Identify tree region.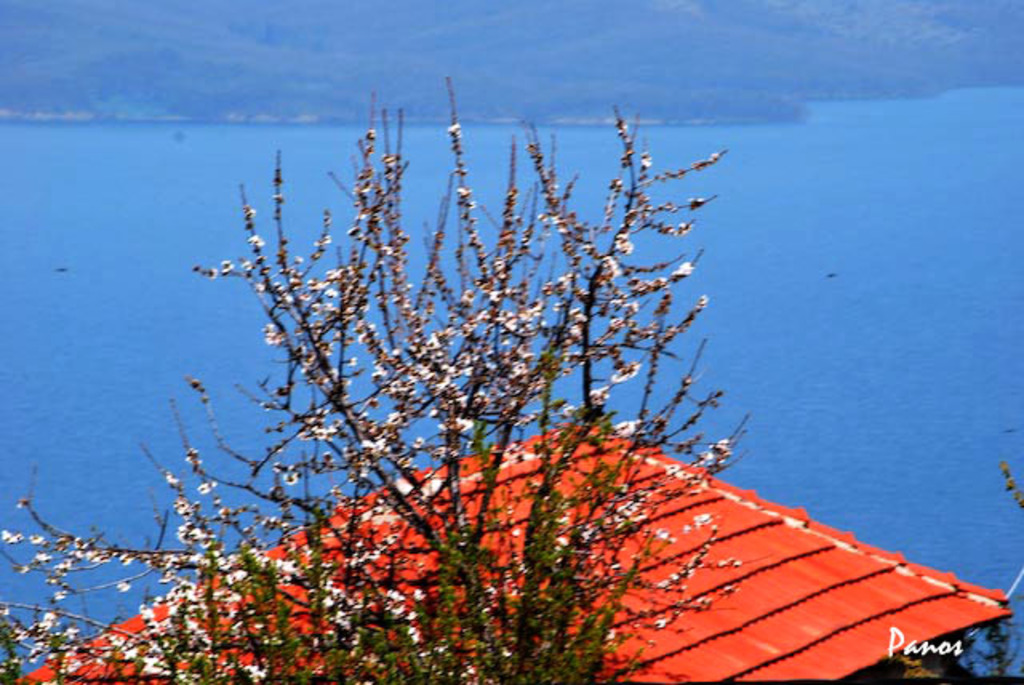
Region: bbox(0, 74, 752, 683).
